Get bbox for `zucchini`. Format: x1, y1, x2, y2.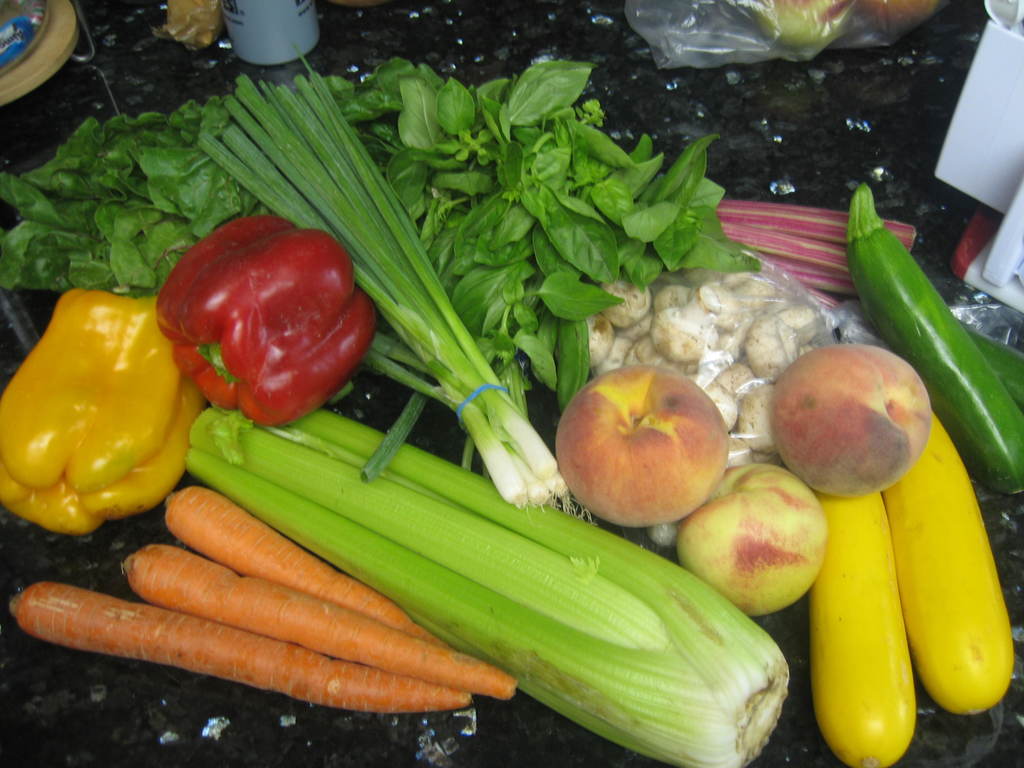
836, 219, 1005, 516.
